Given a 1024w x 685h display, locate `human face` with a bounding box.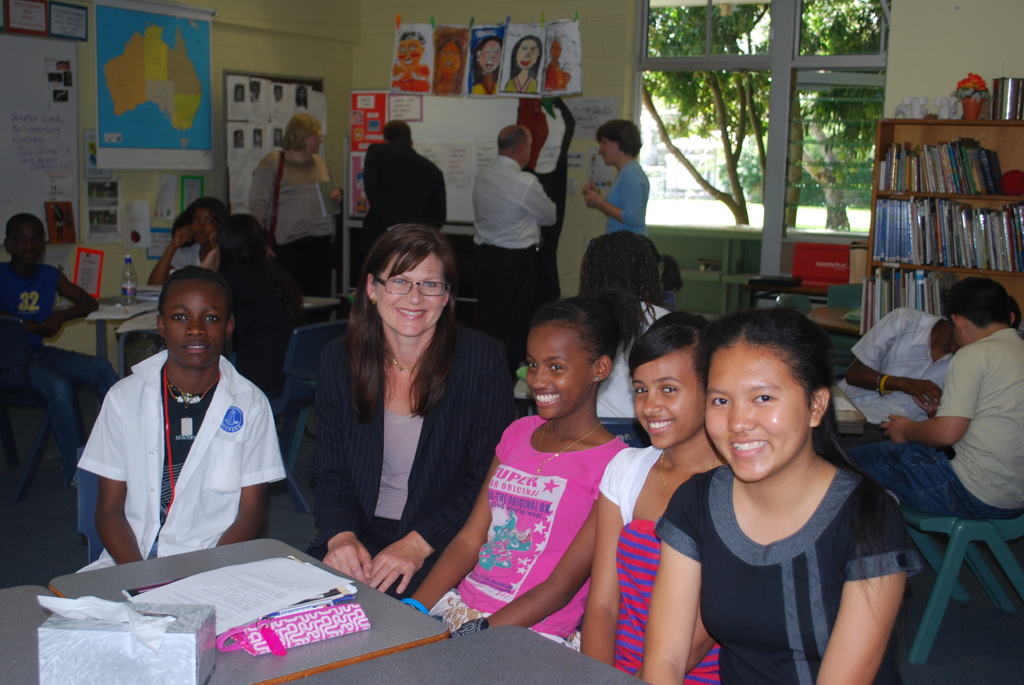
Located: (595,139,621,164).
